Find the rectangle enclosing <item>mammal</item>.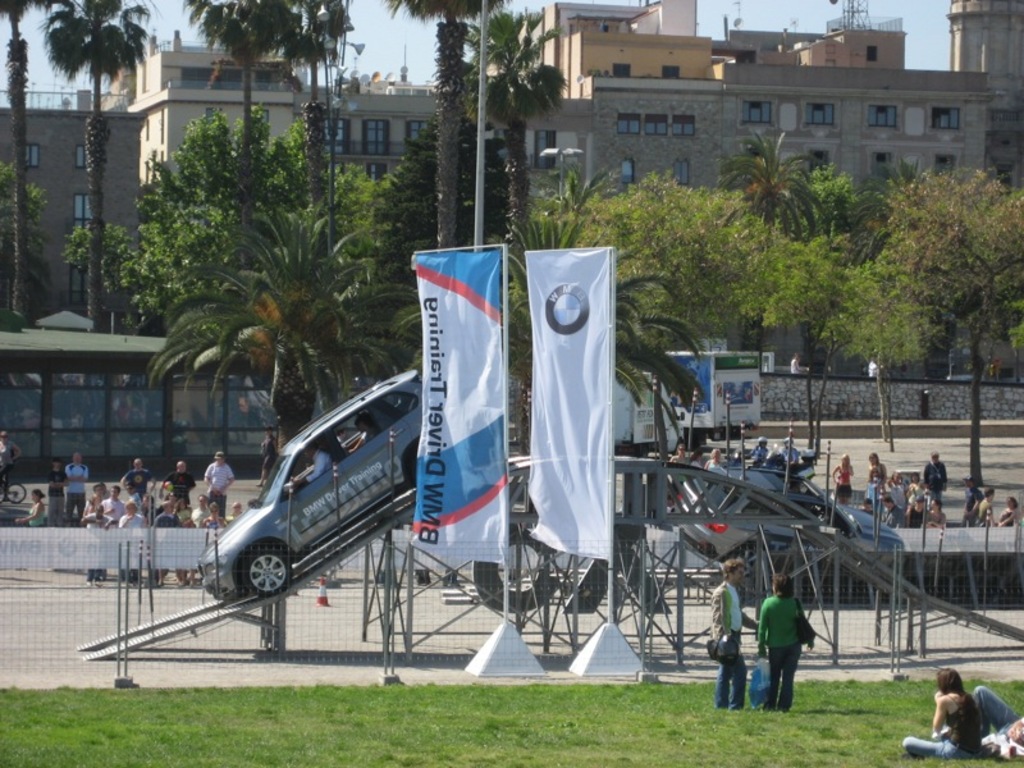
347 420 375 453.
